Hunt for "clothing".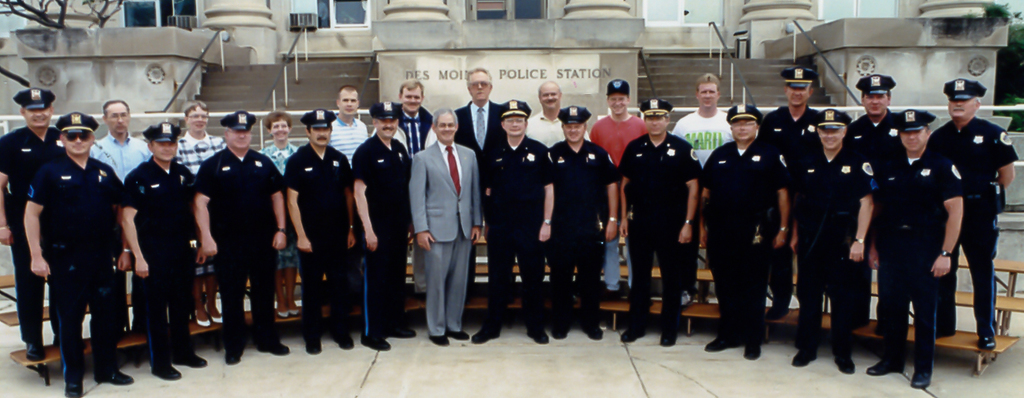
Hunted down at detection(395, 106, 432, 151).
